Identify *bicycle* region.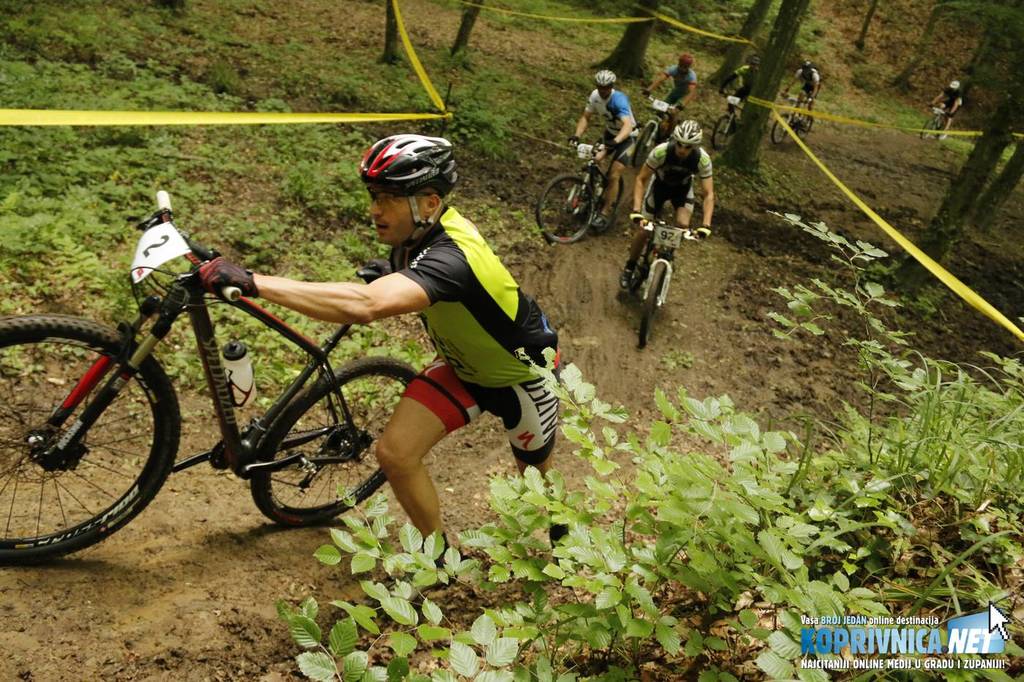
Region: {"x1": 712, "y1": 88, "x2": 747, "y2": 152}.
